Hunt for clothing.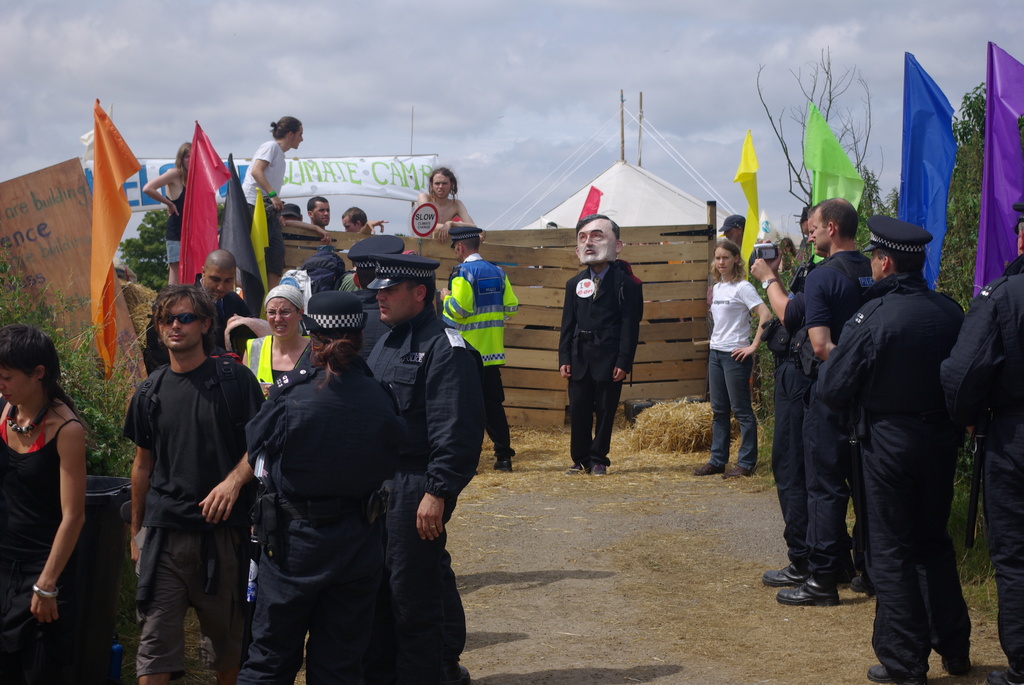
Hunted down at (x1=242, y1=138, x2=285, y2=278).
